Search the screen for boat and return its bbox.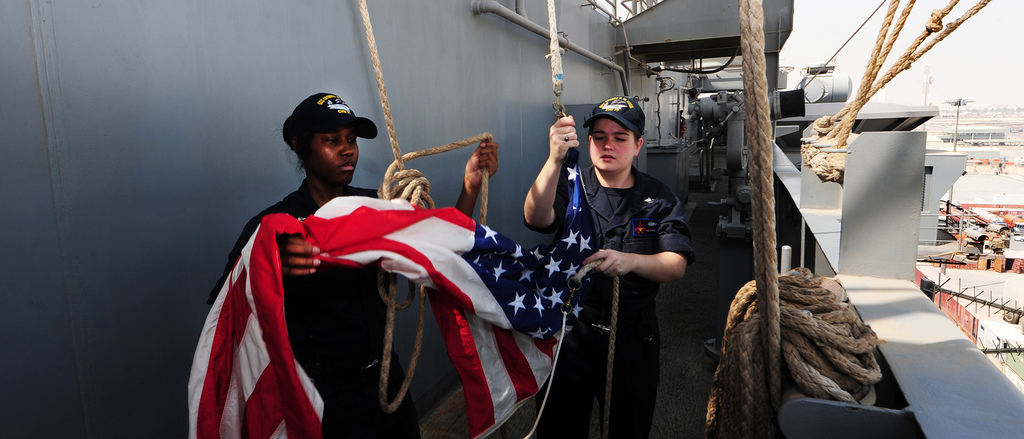
Found: left=0, top=0, right=1023, bottom=438.
